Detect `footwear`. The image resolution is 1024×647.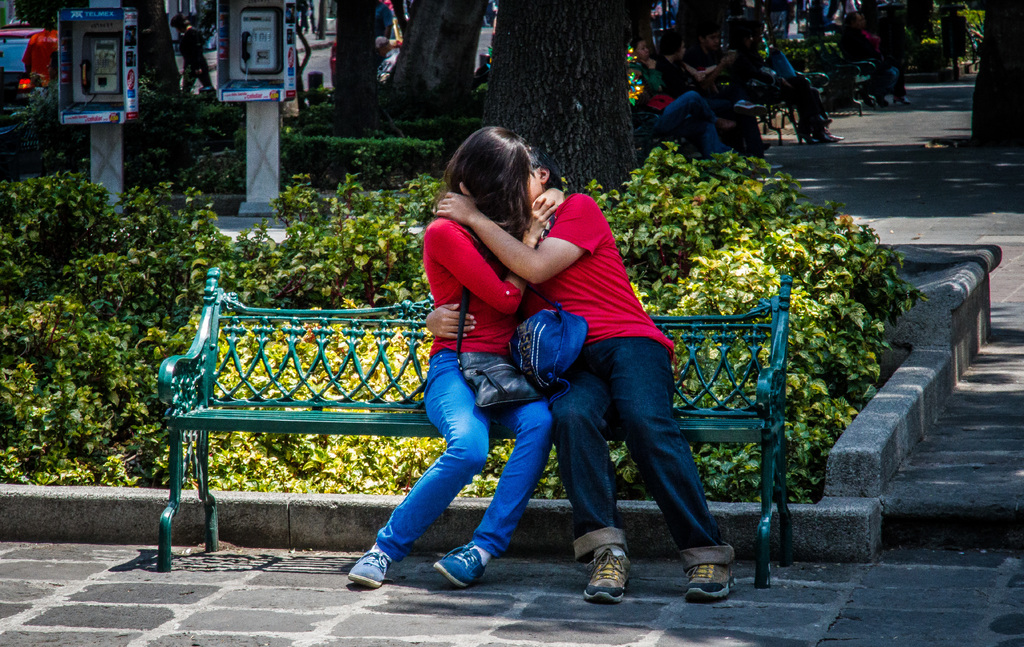
[682,561,739,602].
